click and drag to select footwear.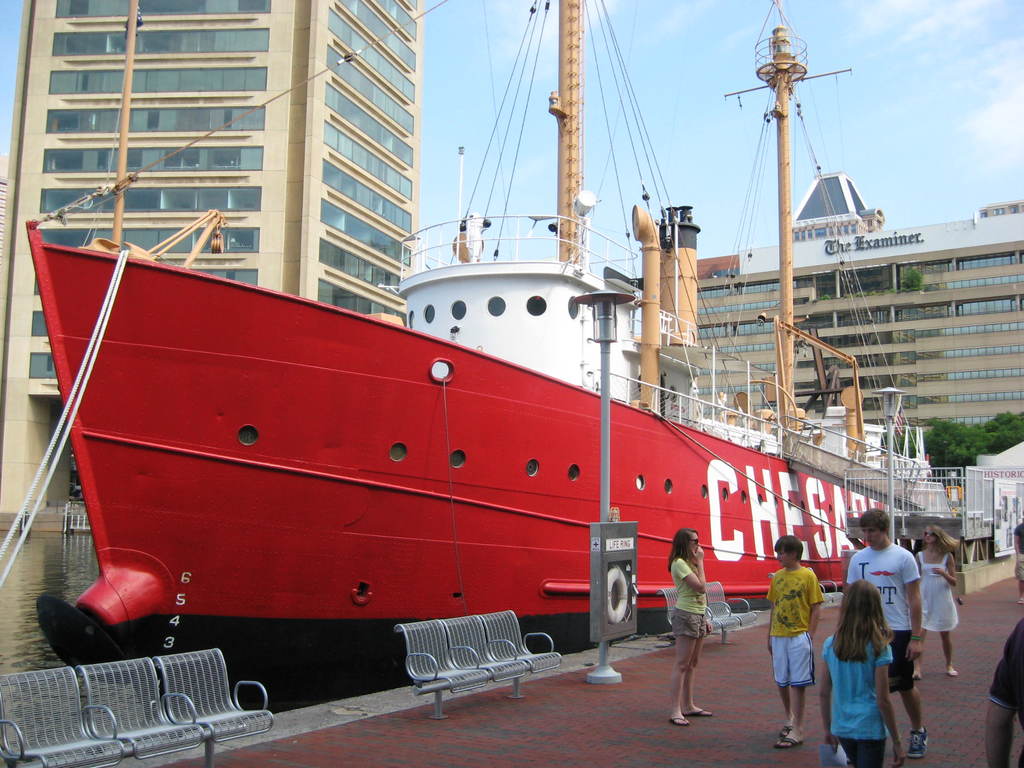
Selection: left=907, top=727, right=931, bottom=759.
